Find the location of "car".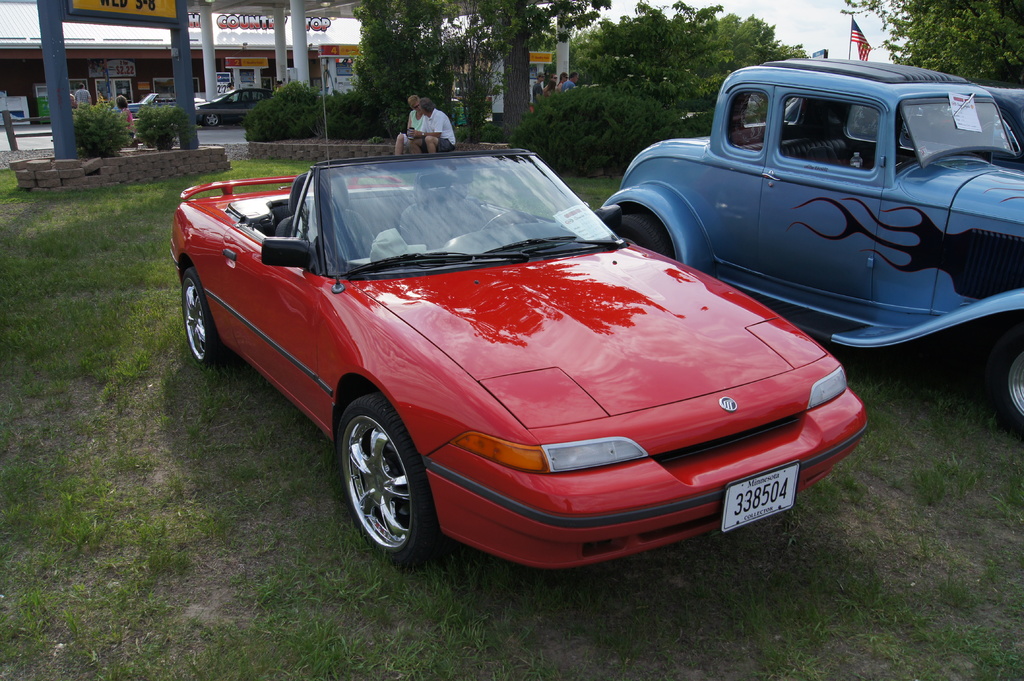
Location: rect(783, 90, 1023, 167).
